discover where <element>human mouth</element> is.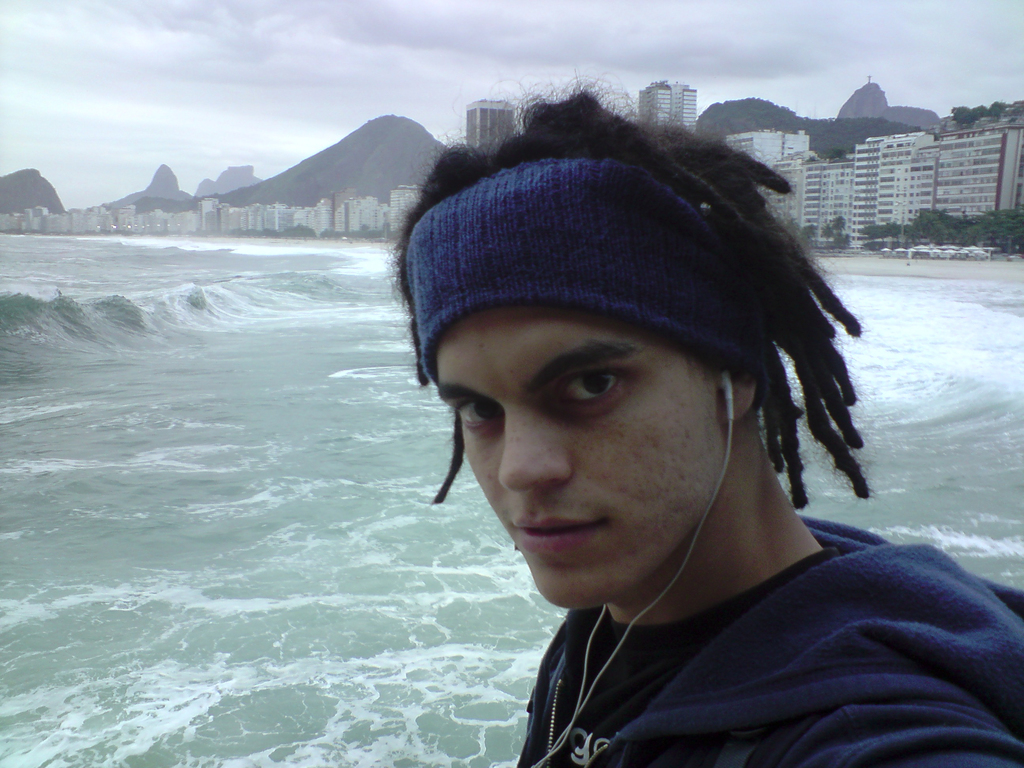
Discovered at box=[508, 515, 600, 551].
